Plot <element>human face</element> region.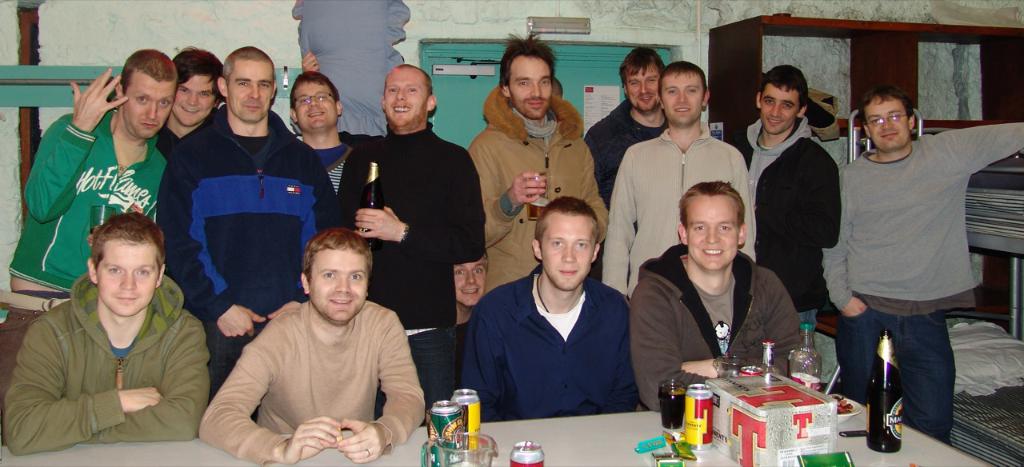
Plotted at 385,73,426,126.
